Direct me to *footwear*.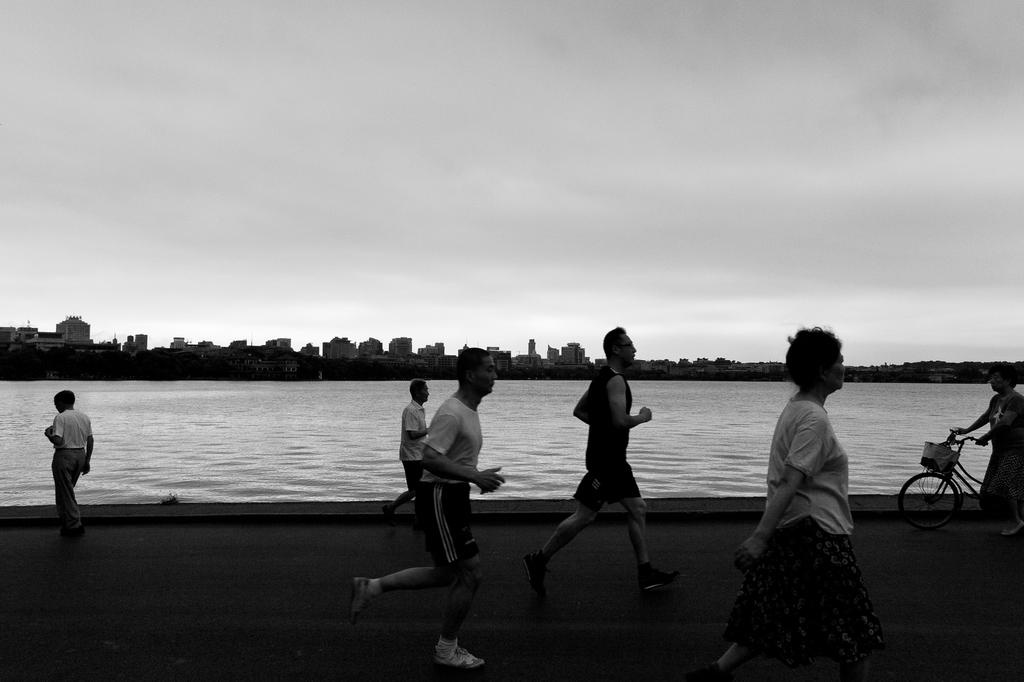
Direction: pyautogui.locateOnScreen(636, 559, 680, 596).
